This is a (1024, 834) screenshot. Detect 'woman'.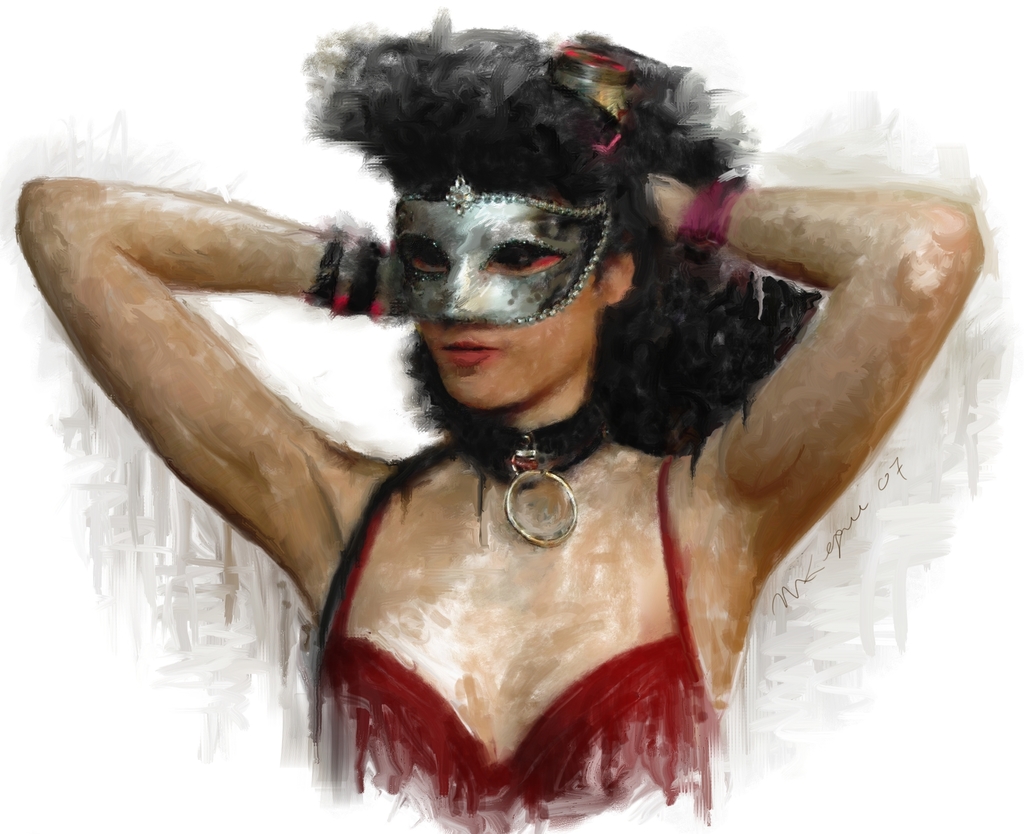
BBox(19, 7, 984, 833).
